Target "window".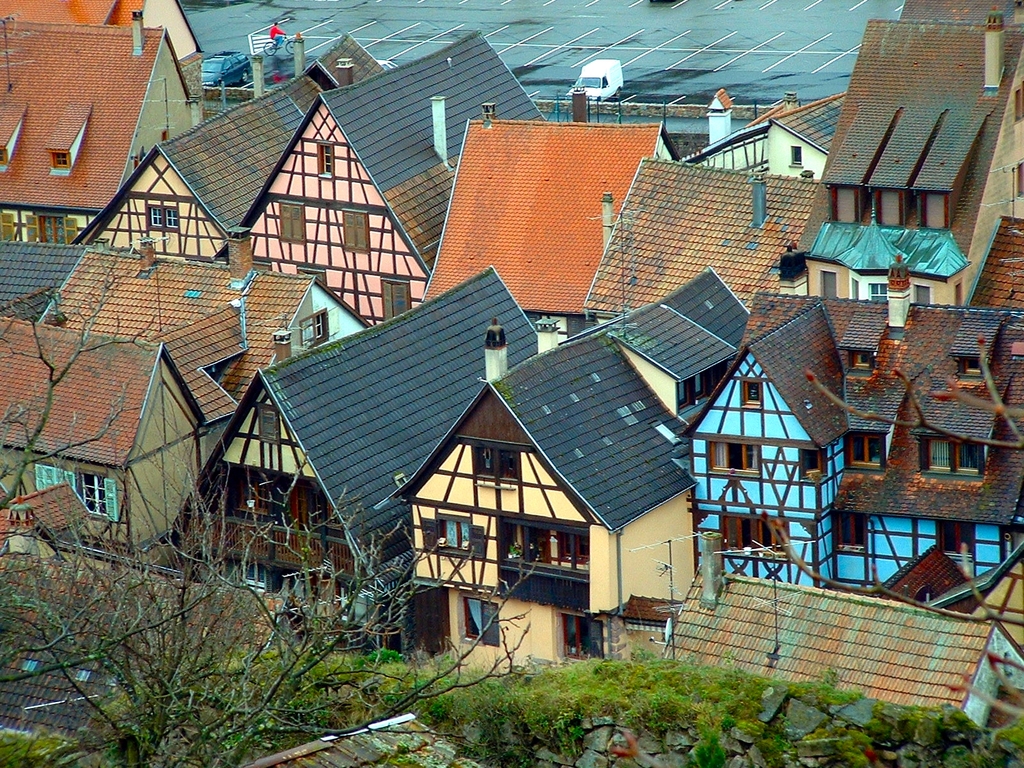
Target region: <bbox>241, 565, 266, 580</bbox>.
